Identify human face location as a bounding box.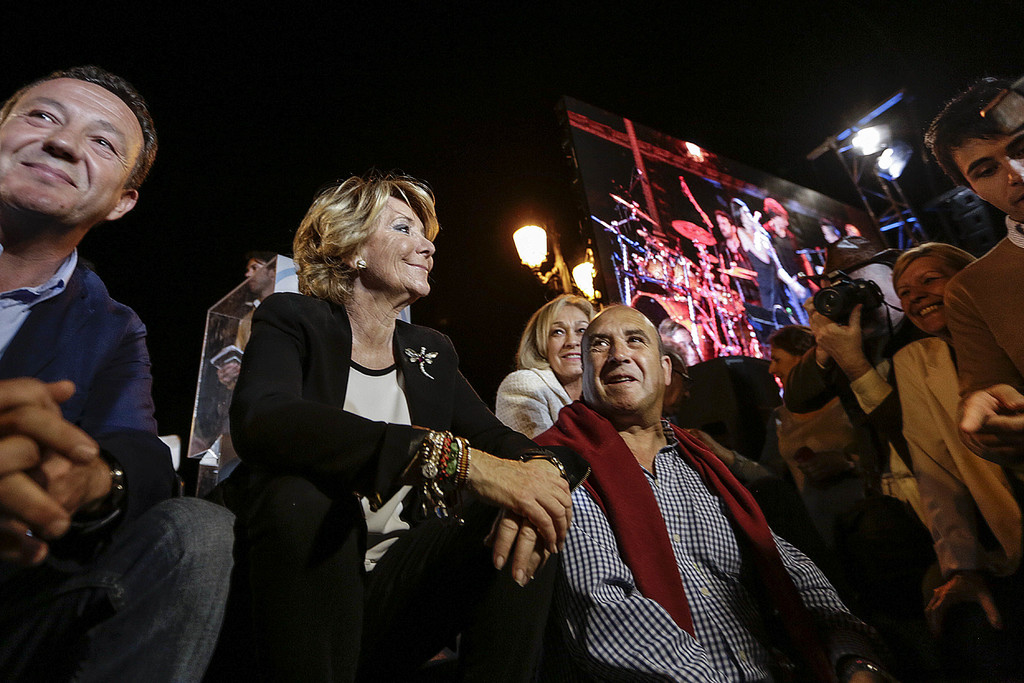
crop(0, 78, 141, 226).
